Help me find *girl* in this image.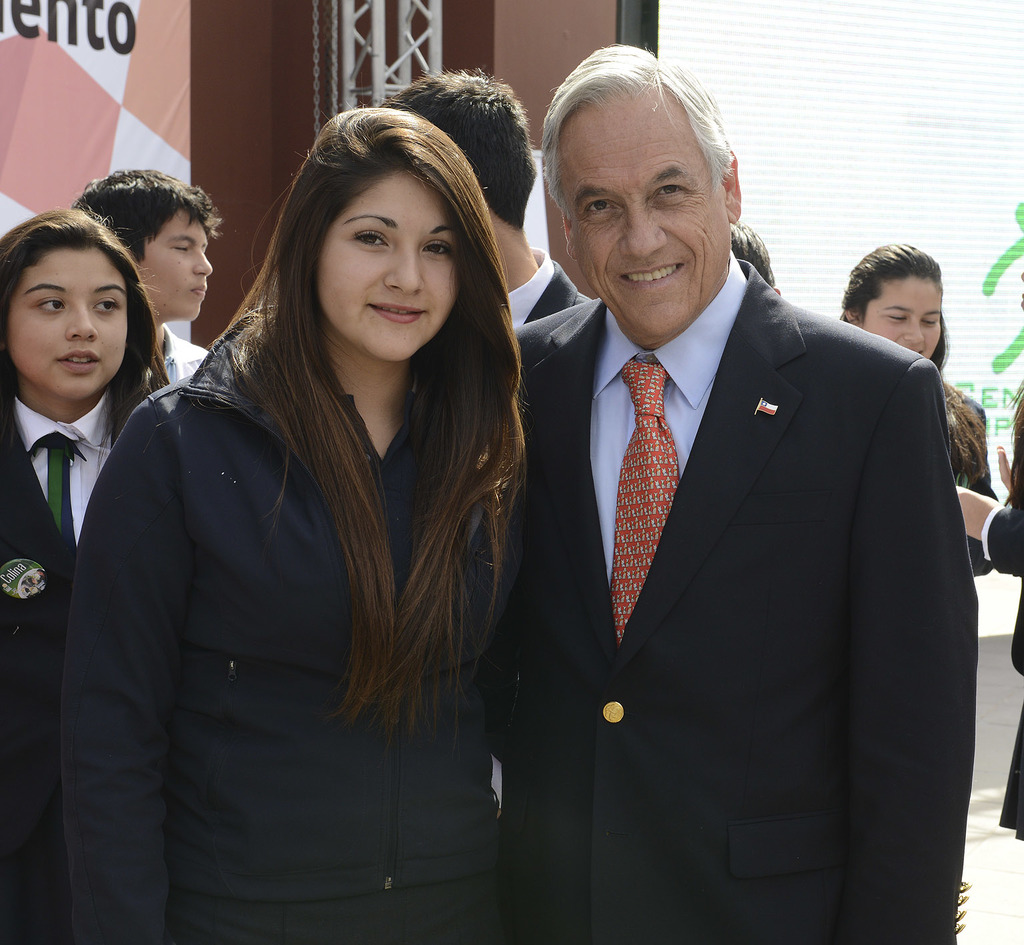
Found it: box(0, 204, 175, 944).
